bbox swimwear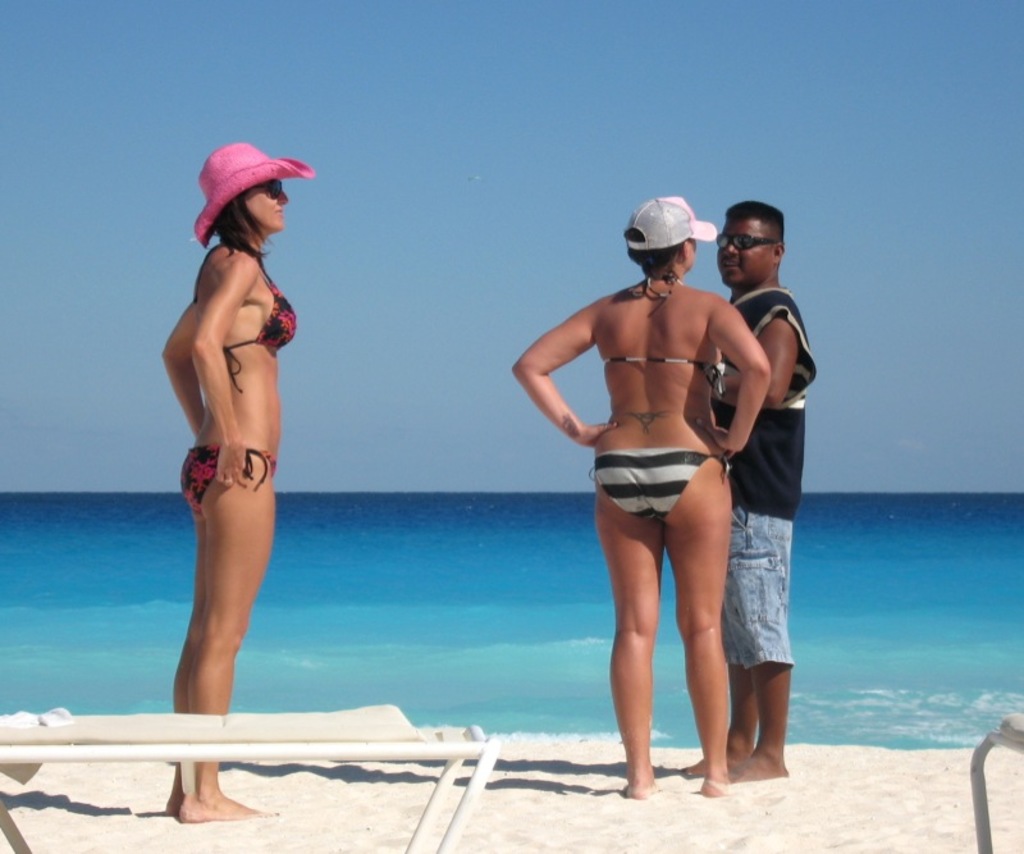
pyautogui.locateOnScreen(177, 442, 279, 510)
